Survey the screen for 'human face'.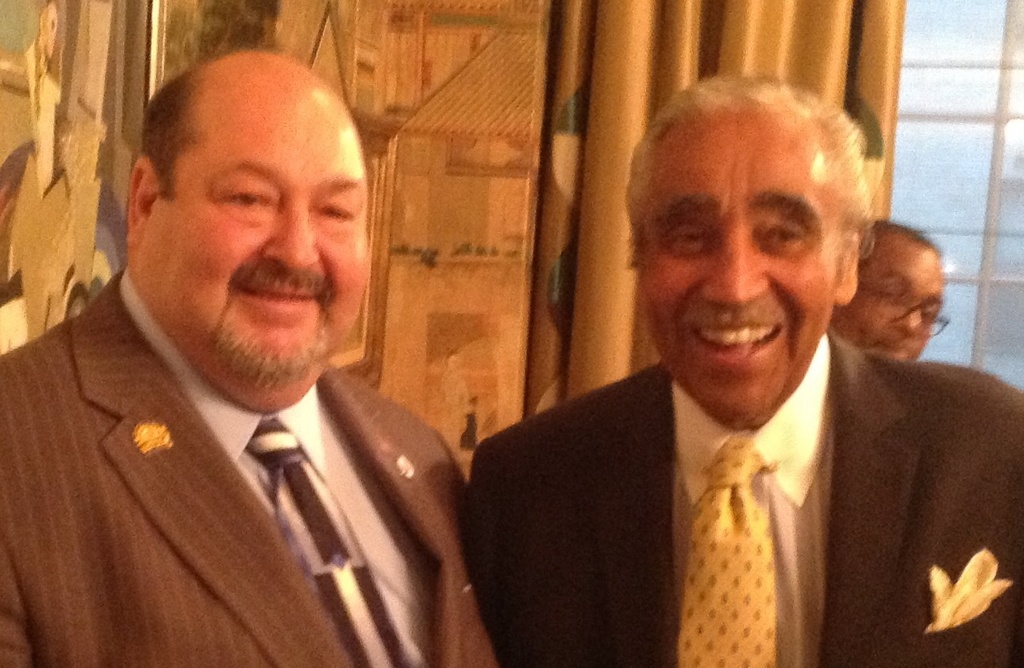
Survey found: rect(830, 248, 953, 359).
